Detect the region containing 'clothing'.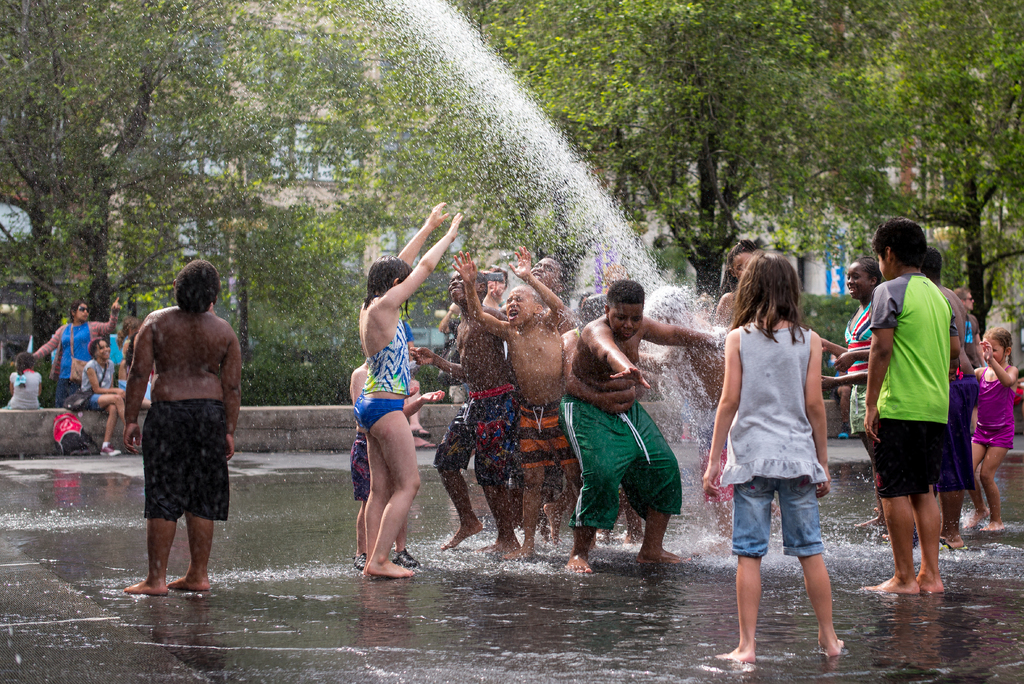
(980, 368, 1013, 455).
